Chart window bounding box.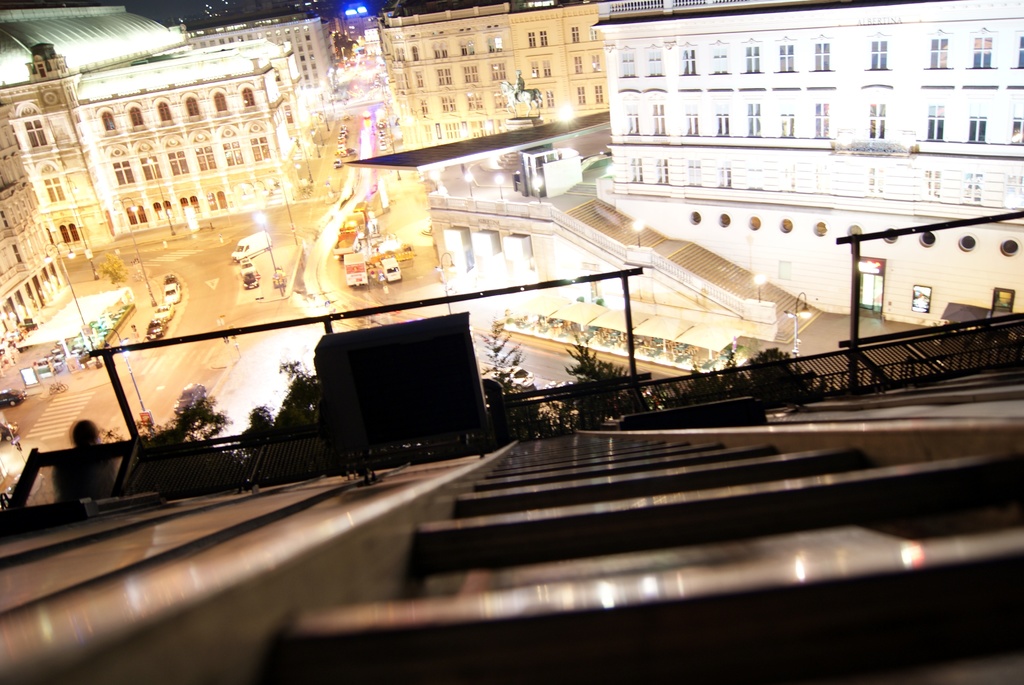
Charted: select_region(593, 83, 605, 106).
